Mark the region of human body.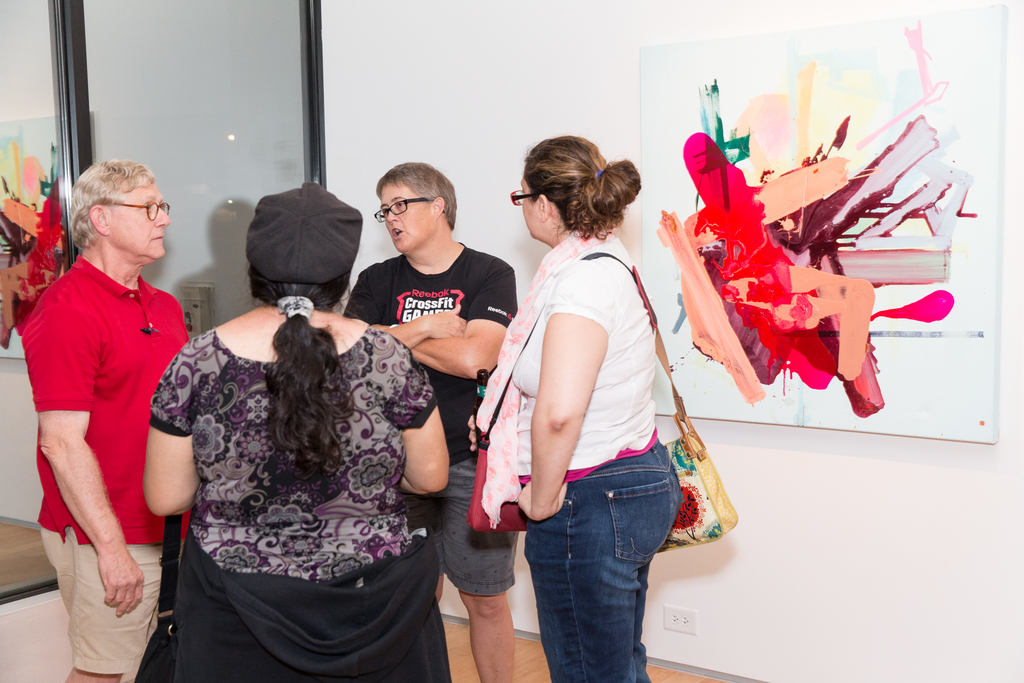
Region: crop(465, 126, 685, 679).
